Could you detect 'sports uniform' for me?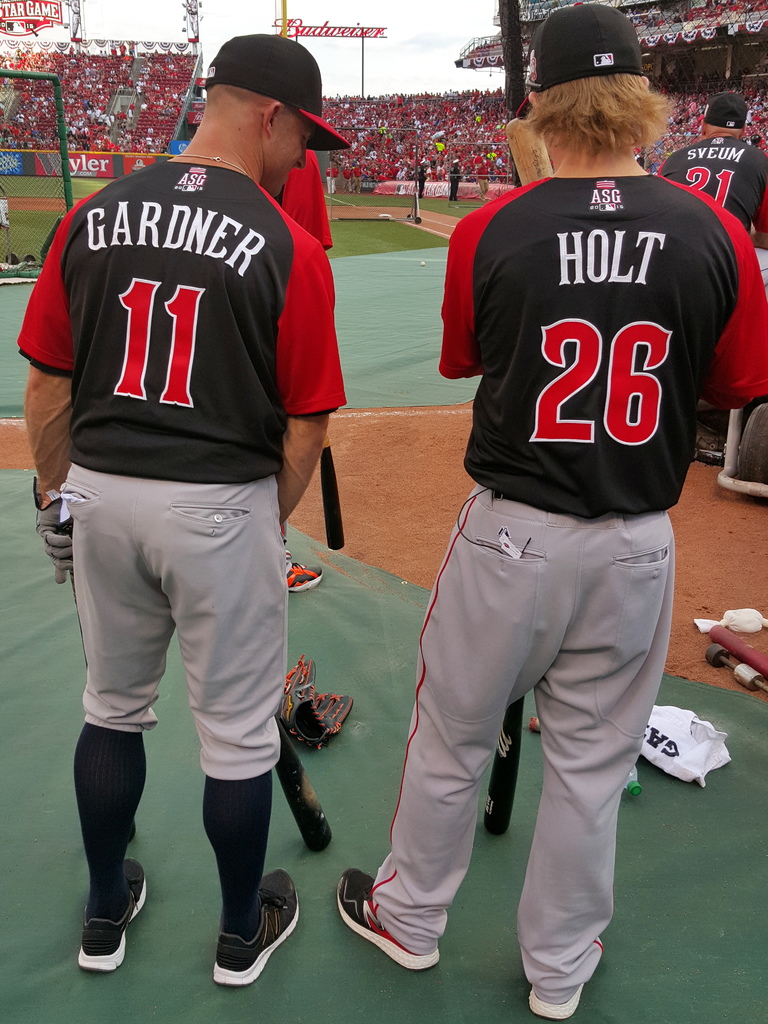
Detection result: <region>33, 67, 339, 959</region>.
